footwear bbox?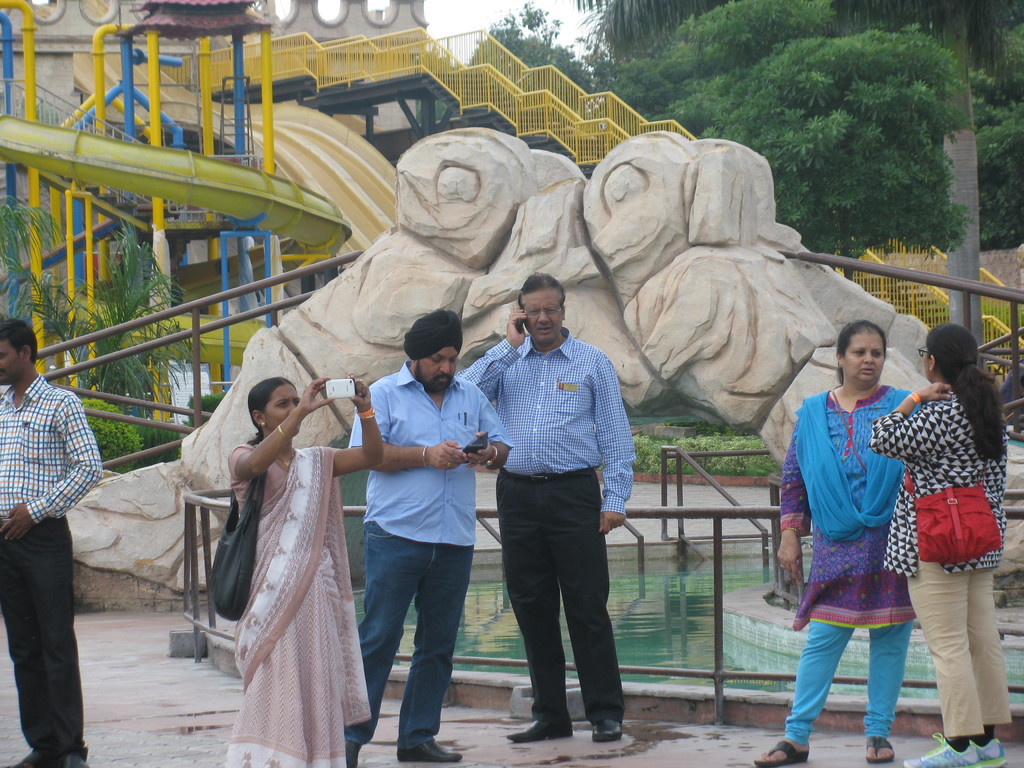
(904,737,977,764)
